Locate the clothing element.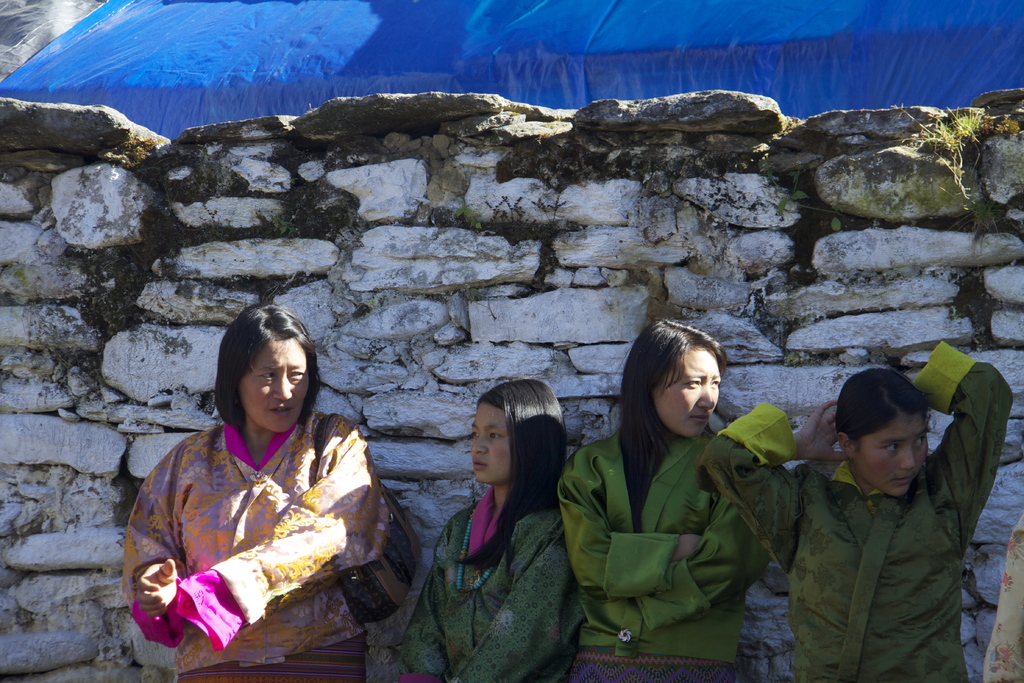
Element bbox: pyautogui.locateOnScreen(700, 342, 1017, 682).
